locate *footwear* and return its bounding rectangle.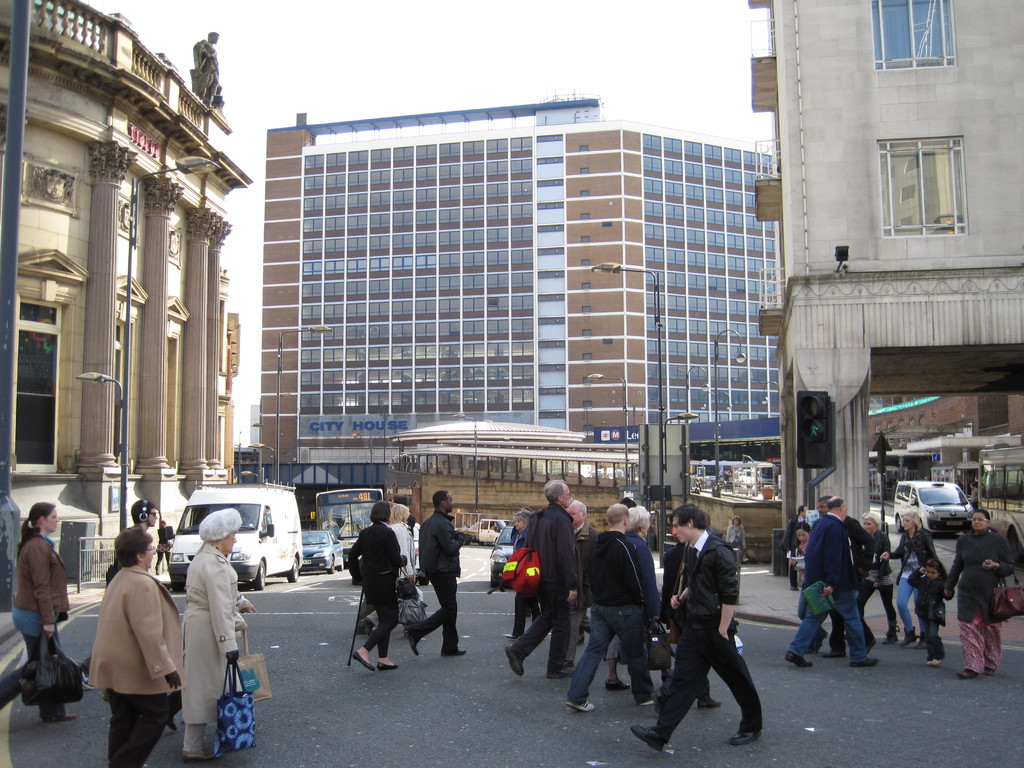
<region>883, 629, 899, 644</region>.
